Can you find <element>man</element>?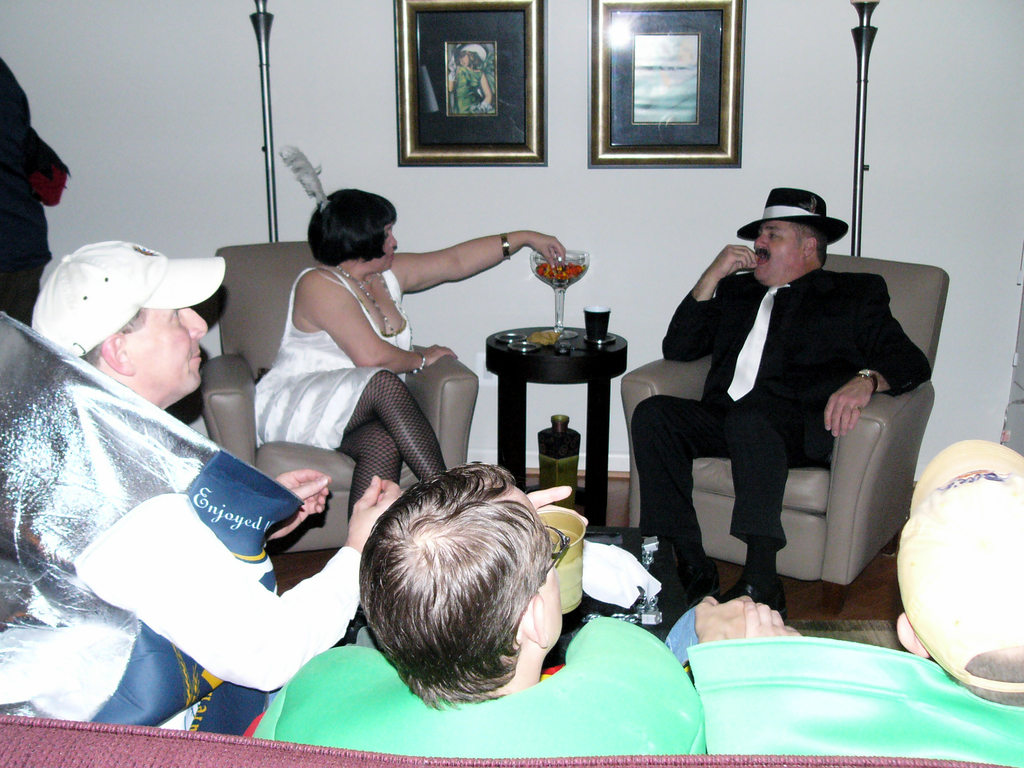
Yes, bounding box: (left=245, top=457, right=801, bottom=766).
